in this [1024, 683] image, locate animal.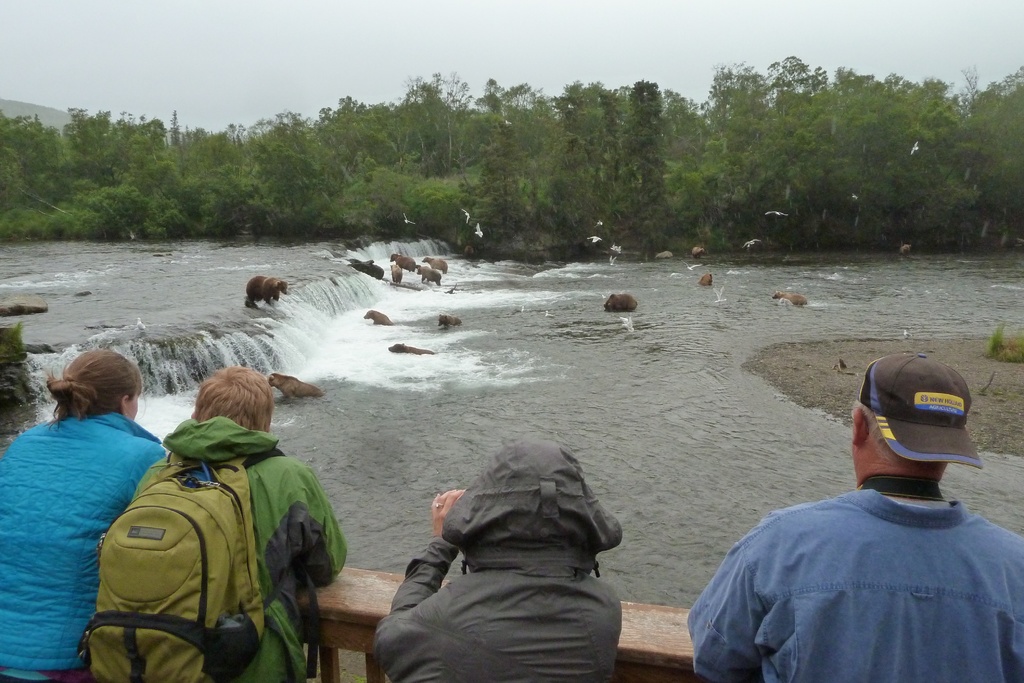
Bounding box: (417, 263, 445, 288).
